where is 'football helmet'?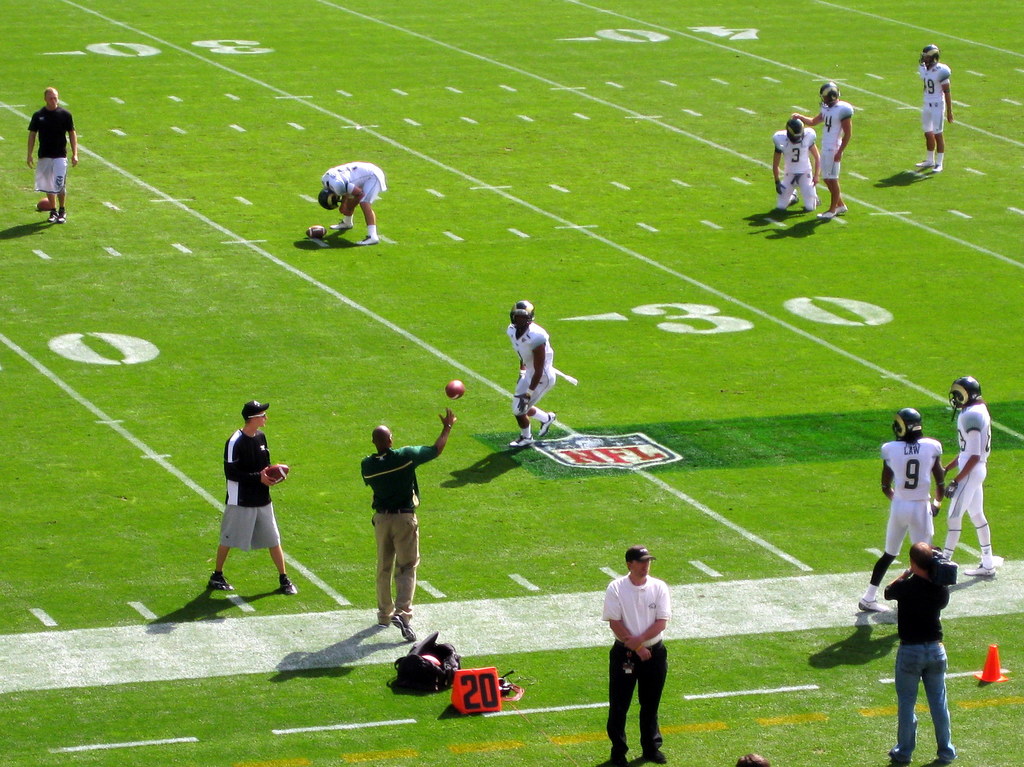
(947, 378, 984, 412).
